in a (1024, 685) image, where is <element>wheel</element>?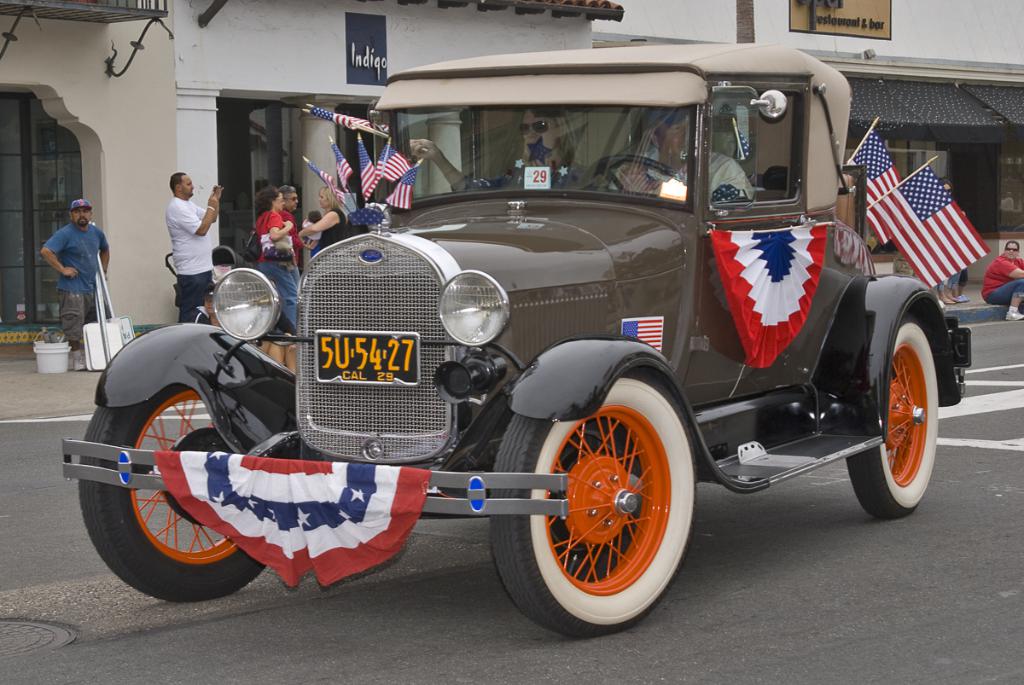
579,151,685,194.
